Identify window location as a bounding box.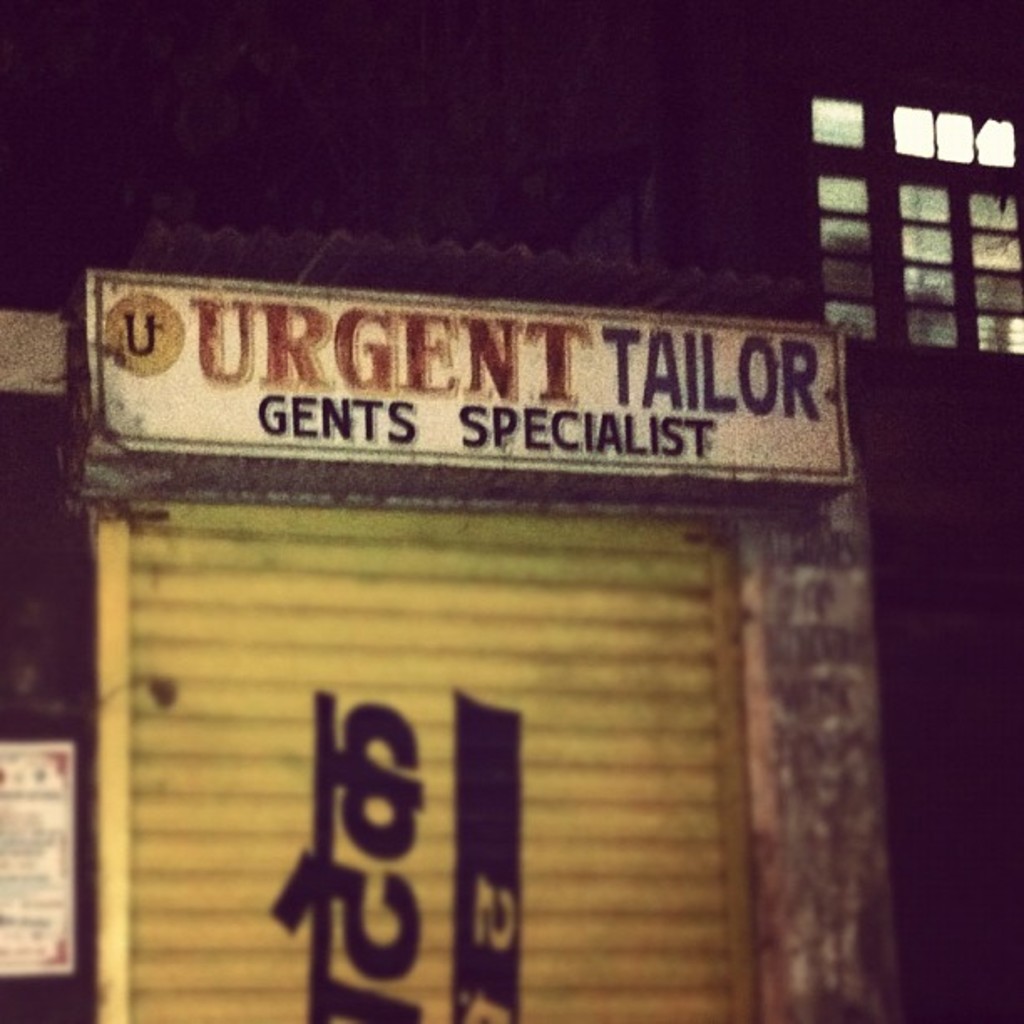
pyautogui.locateOnScreen(808, 87, 1022, 355).
